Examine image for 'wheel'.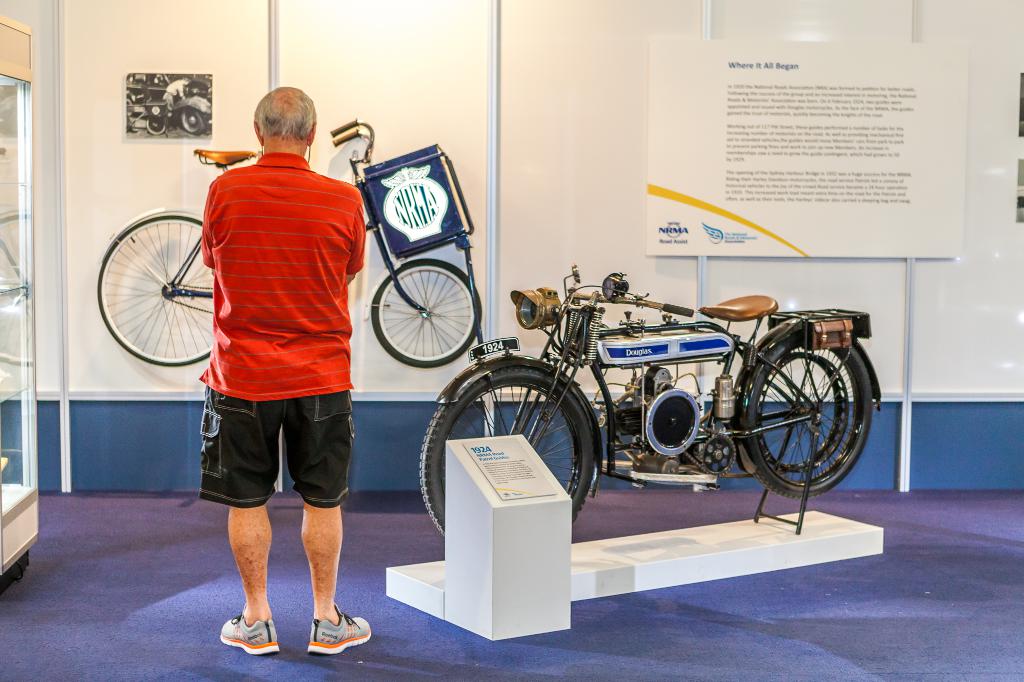
Examination result: BBox(417, 364, 601, 541).
